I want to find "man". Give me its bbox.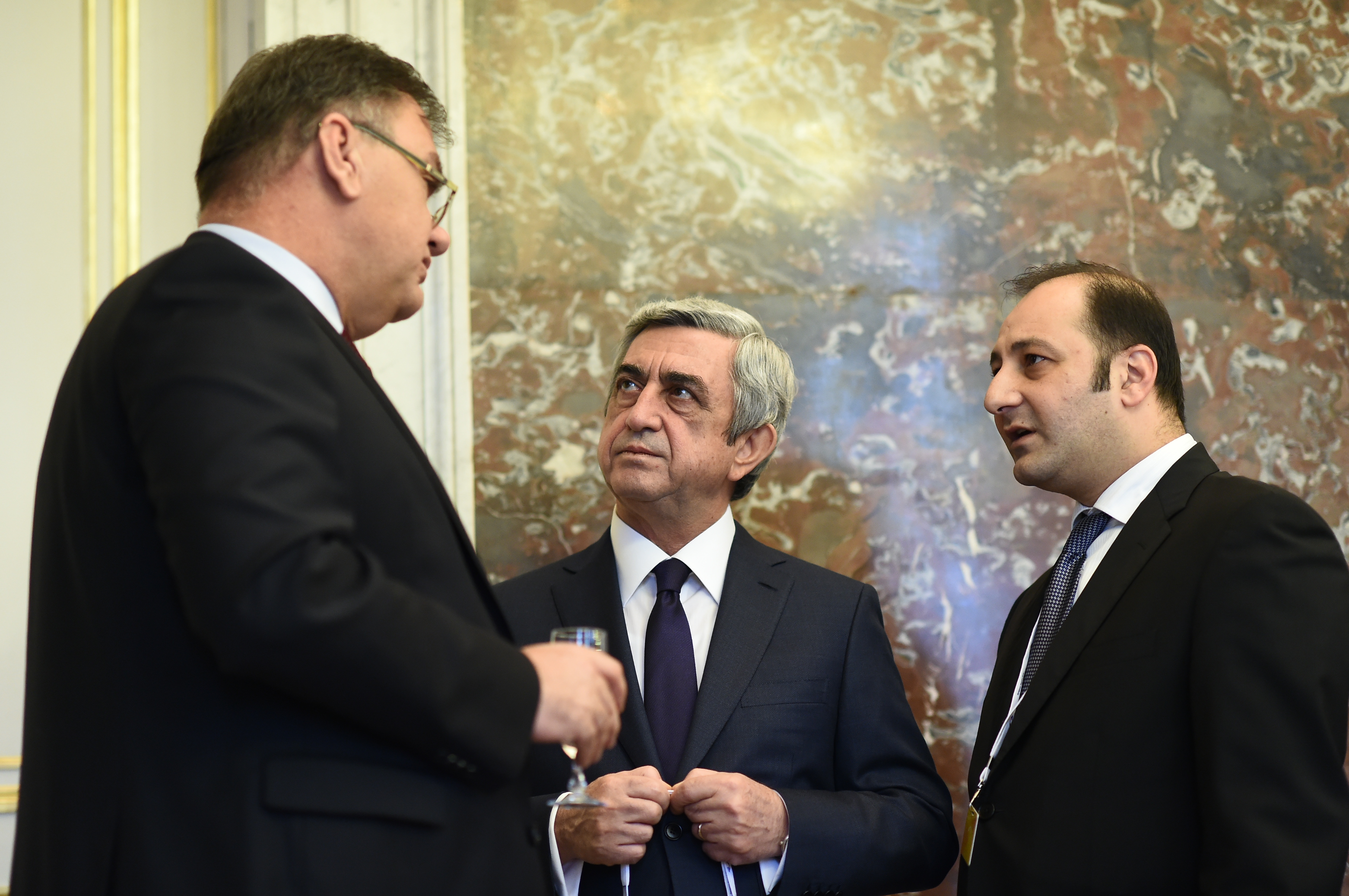
345:95:488:321.
